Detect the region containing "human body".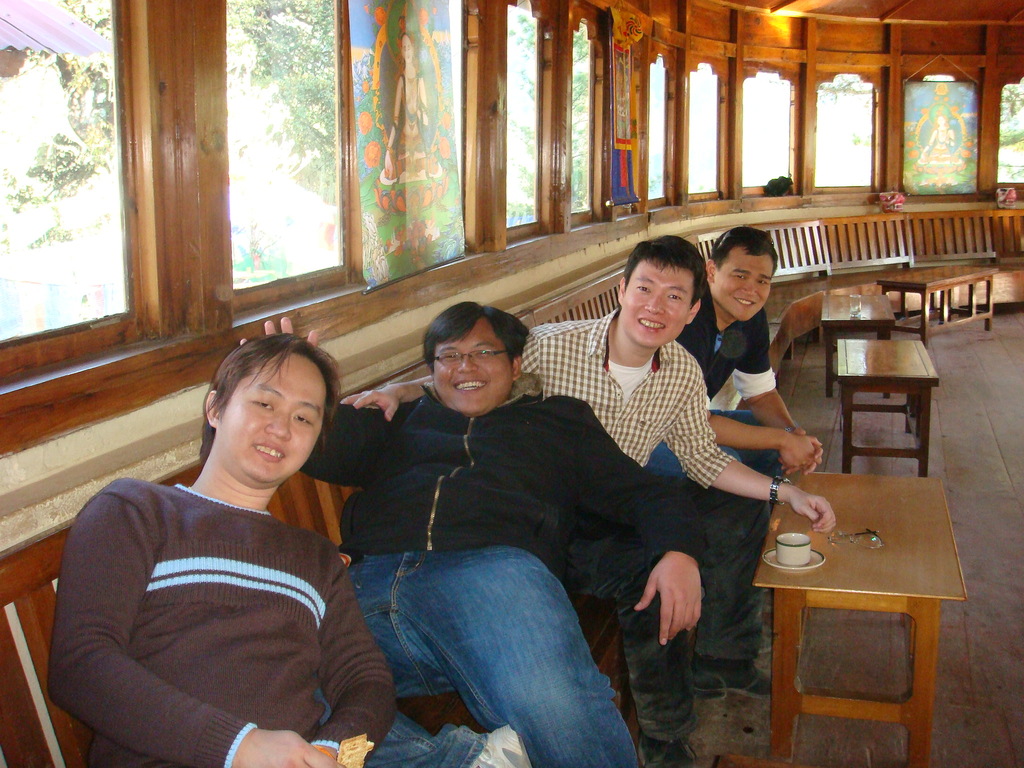
[236, 300, 708, 767].
